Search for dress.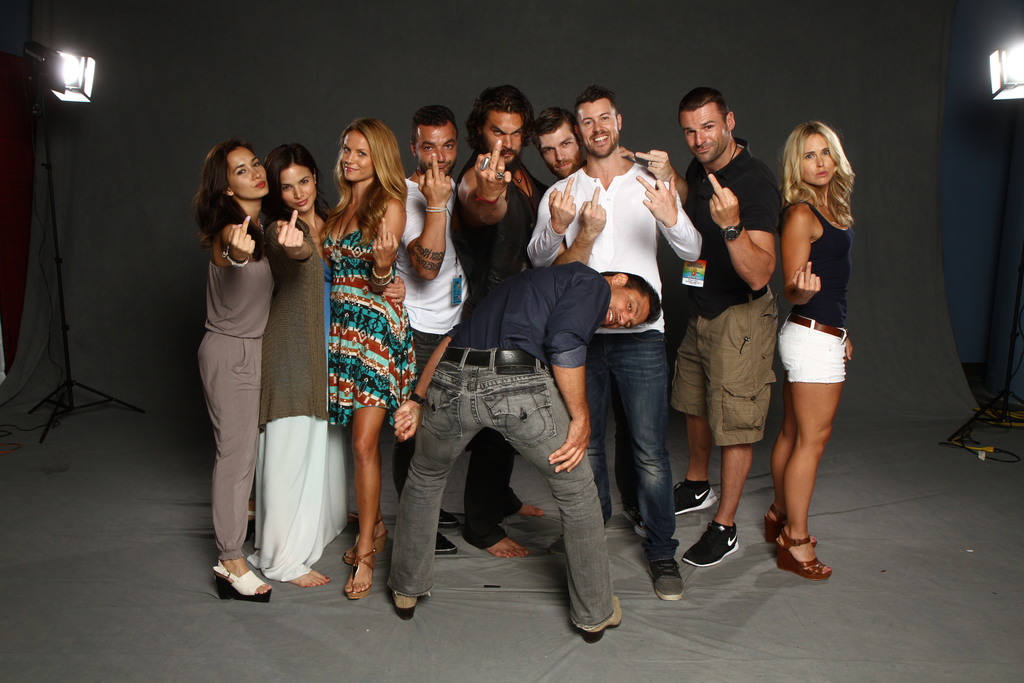
Found at <bbox>319, 228, 421, 424</bbox>.
